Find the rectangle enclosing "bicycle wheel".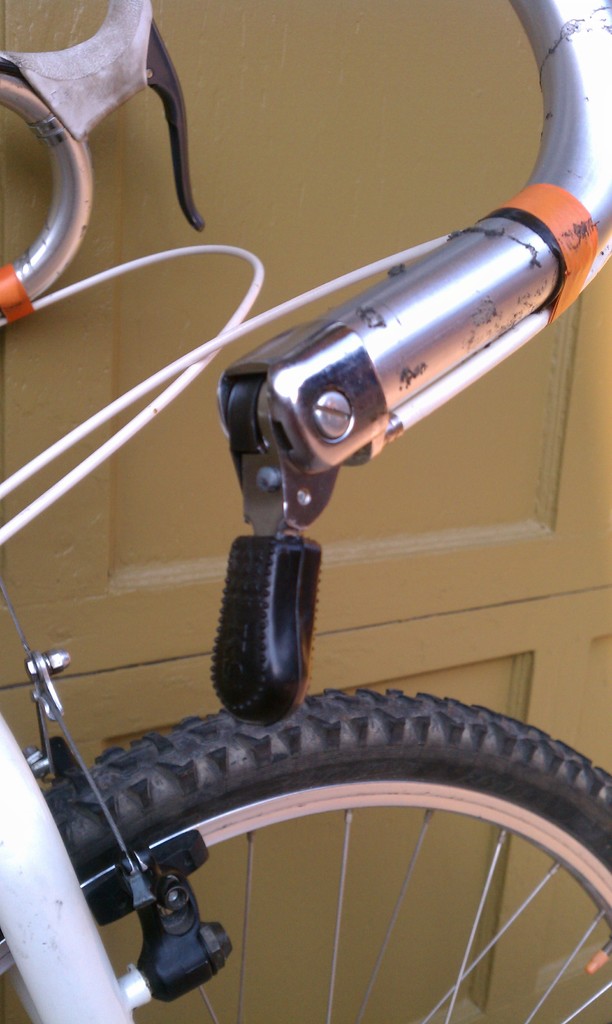
{"x1": 0, "y1": 690, "x2": 611, "y2": 1023}.
